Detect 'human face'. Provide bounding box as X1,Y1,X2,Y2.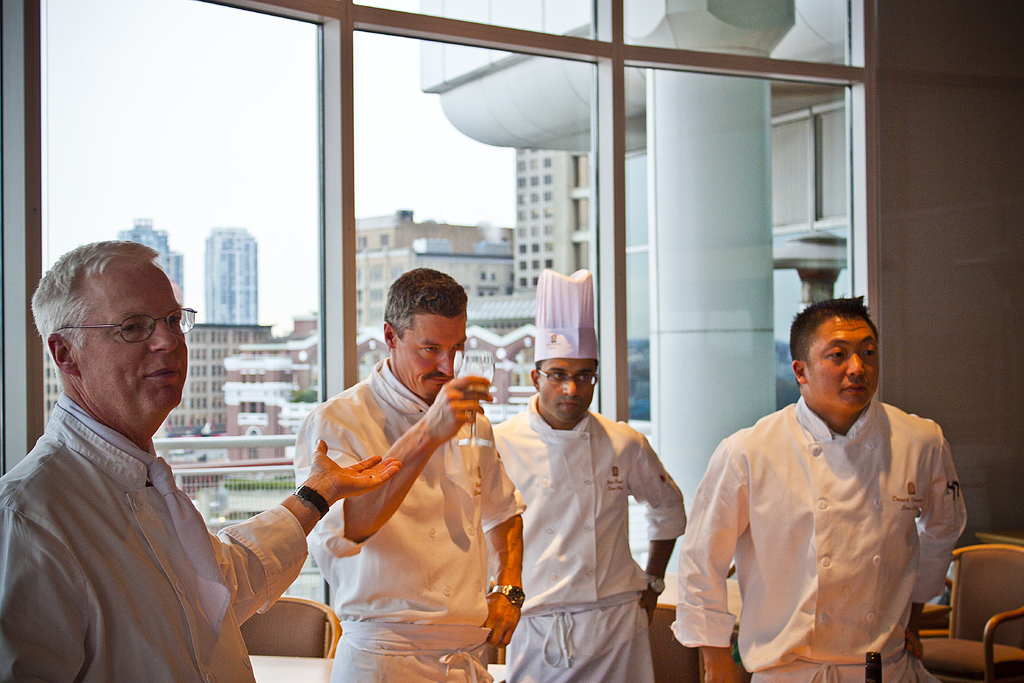
397,316,466,403.
